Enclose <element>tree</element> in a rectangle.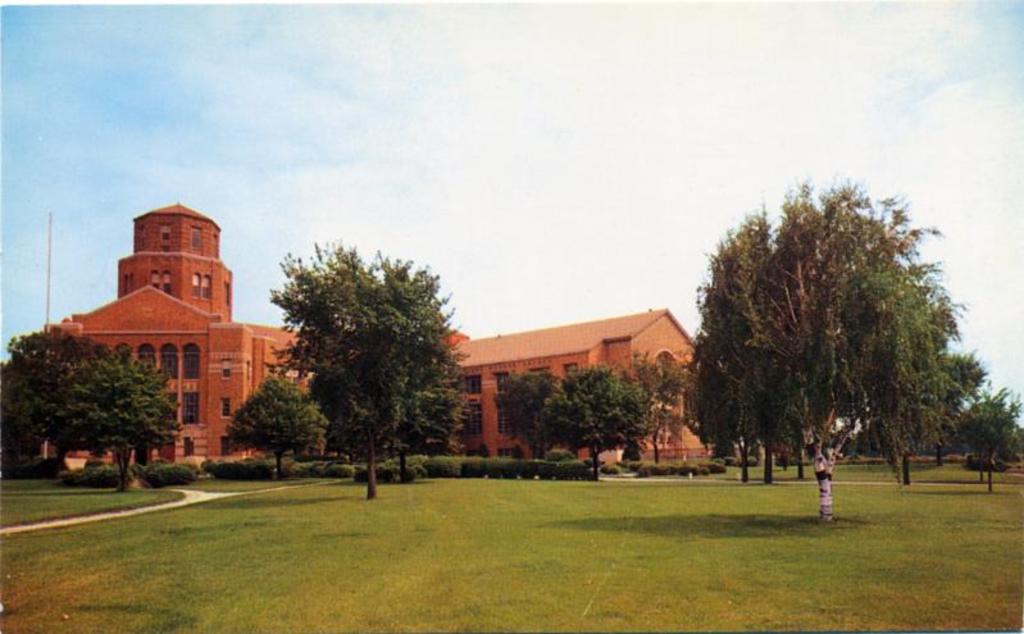
{"left": 492, "top": 362, "right": 563, "bottom": 475}.
